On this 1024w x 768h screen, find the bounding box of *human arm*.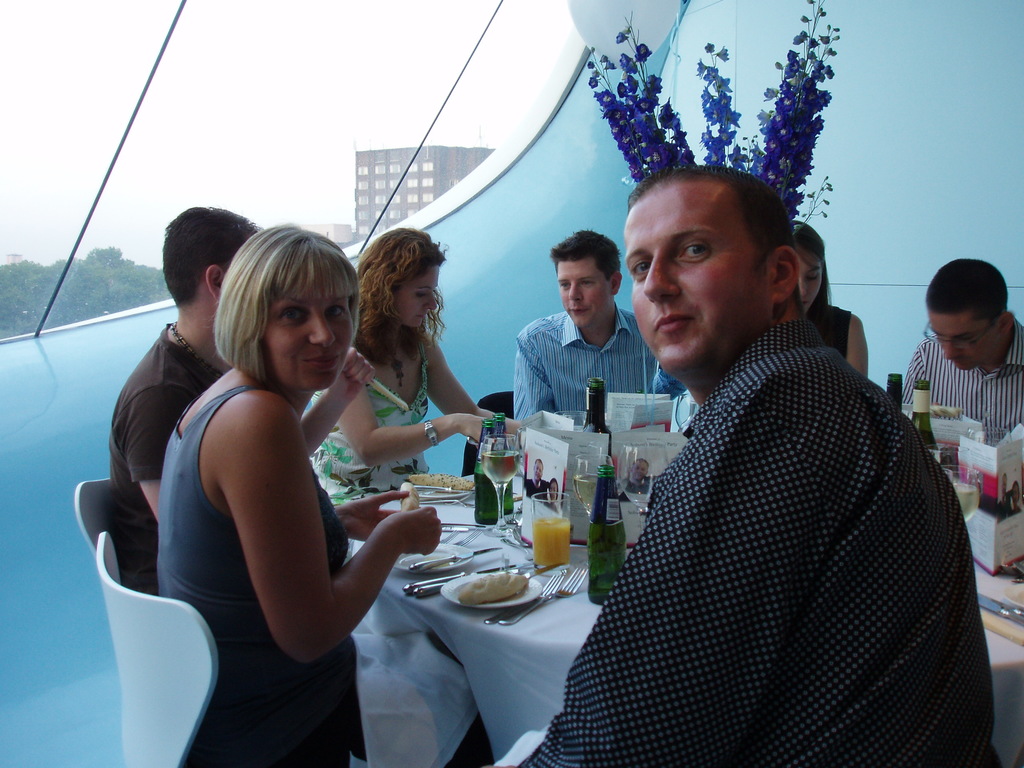
Bounding box: {"x1": 292, "y1": 346, "x2": 375, "y2": 452}.
